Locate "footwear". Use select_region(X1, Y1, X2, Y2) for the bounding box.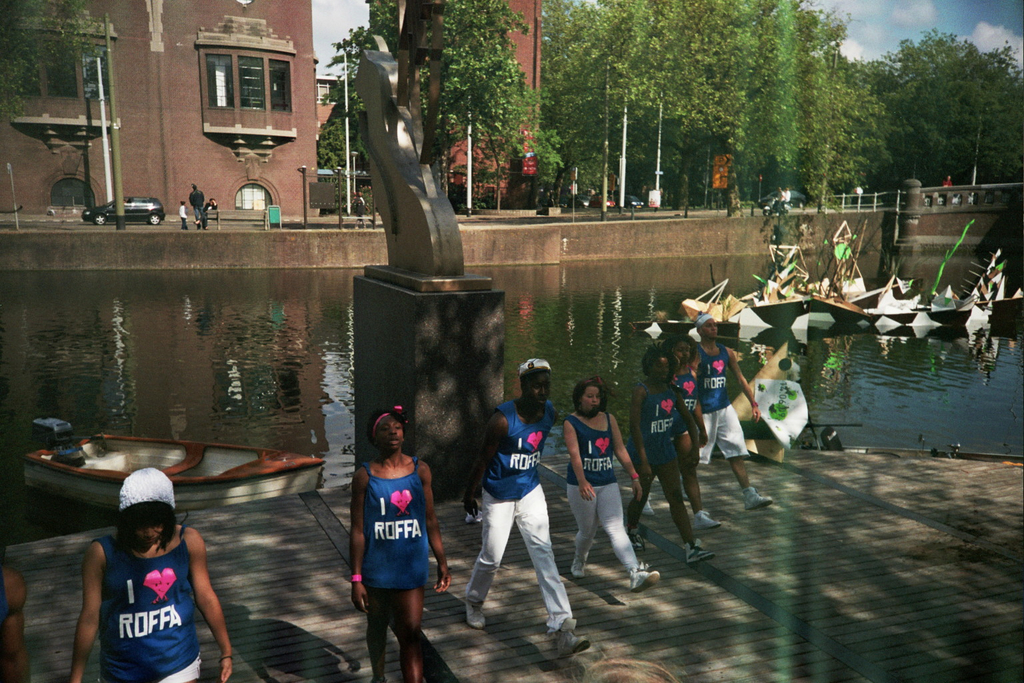
select_region(745, 488, 771, 508).
